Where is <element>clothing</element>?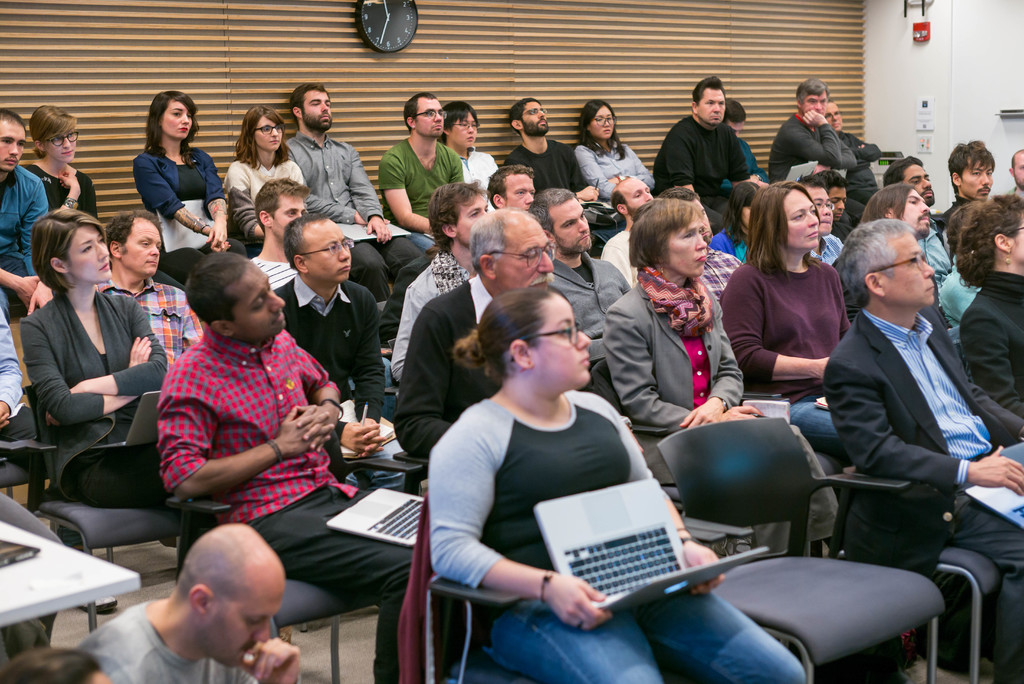
locate(912, 213, 956, 291).
